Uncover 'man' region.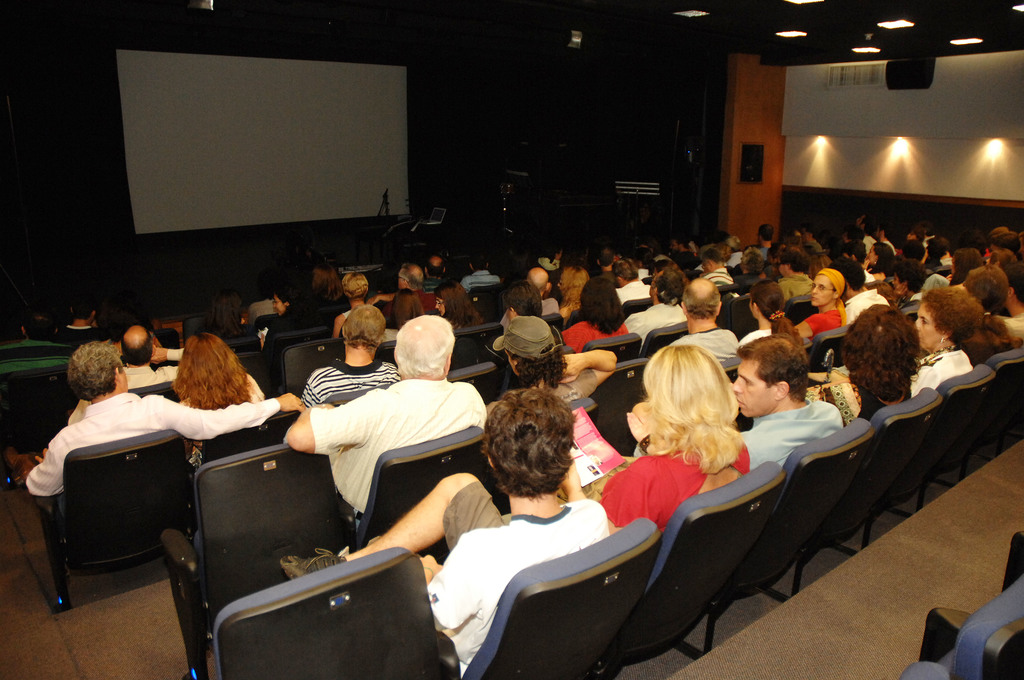
Uncovered: l=614, t=258, r=651, b=308.
